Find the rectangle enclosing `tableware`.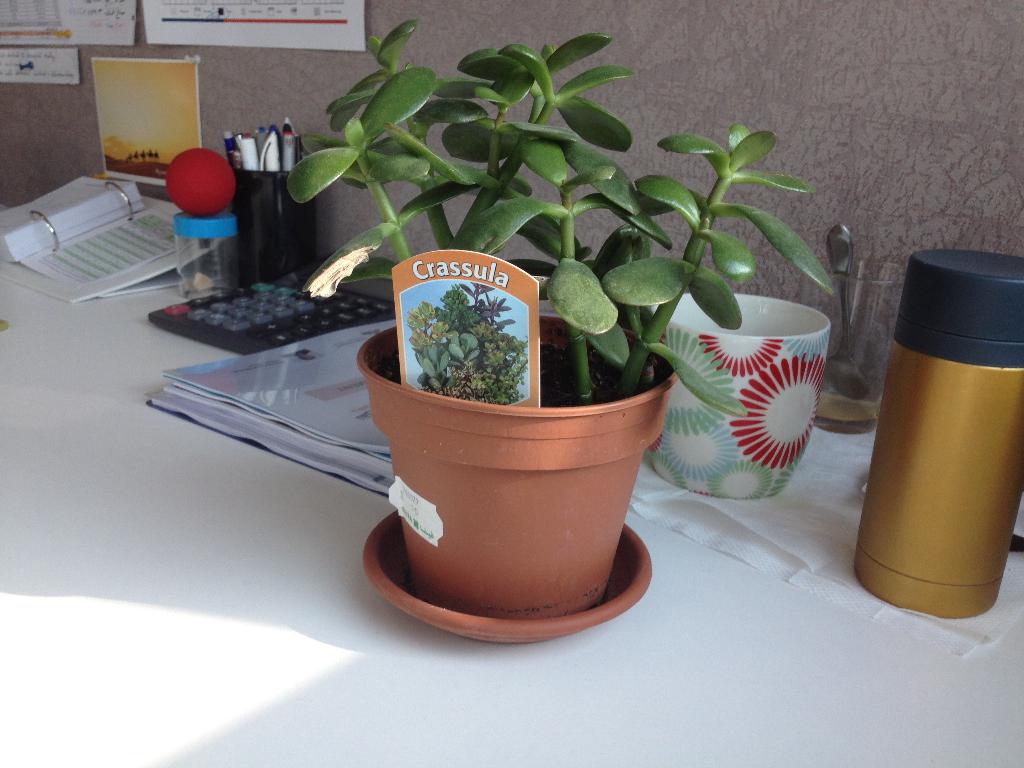
pyautogui.locateOnScreen(652, 288, 830, 504).
